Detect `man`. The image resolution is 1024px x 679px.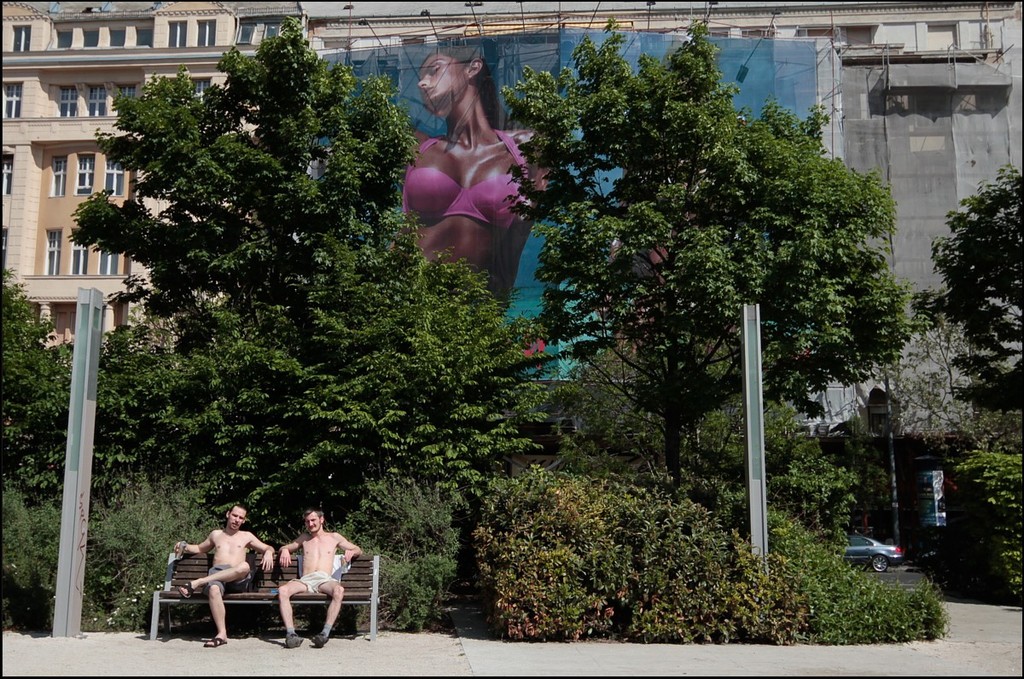
<bbox>169, 501, 268, 645</bbox>.
